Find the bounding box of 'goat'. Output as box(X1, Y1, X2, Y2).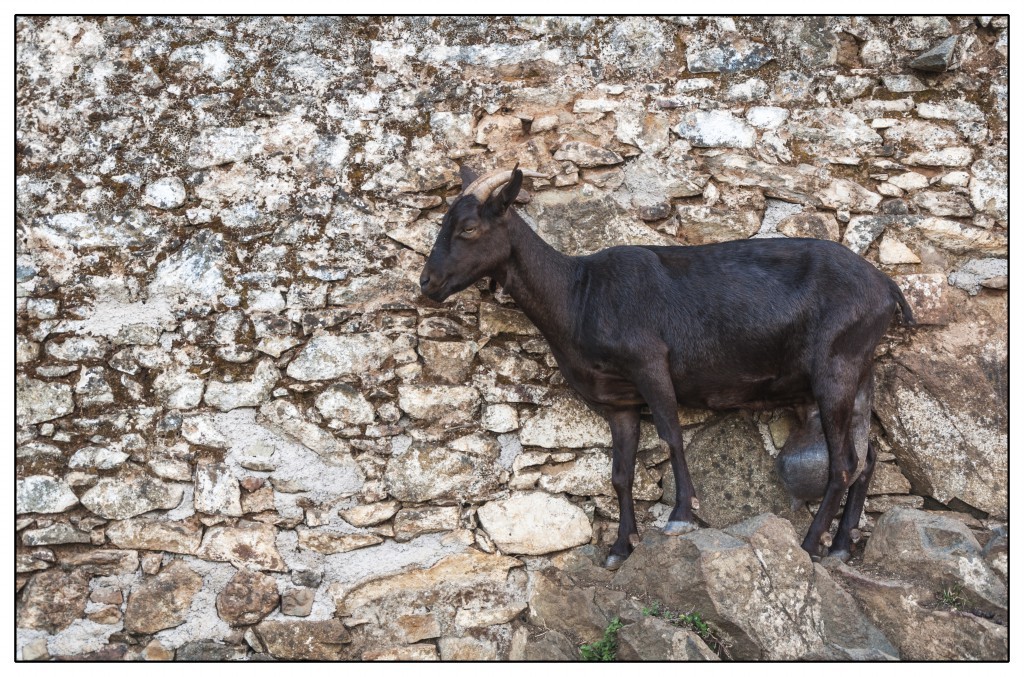
box(435, 144, 898, 571).
